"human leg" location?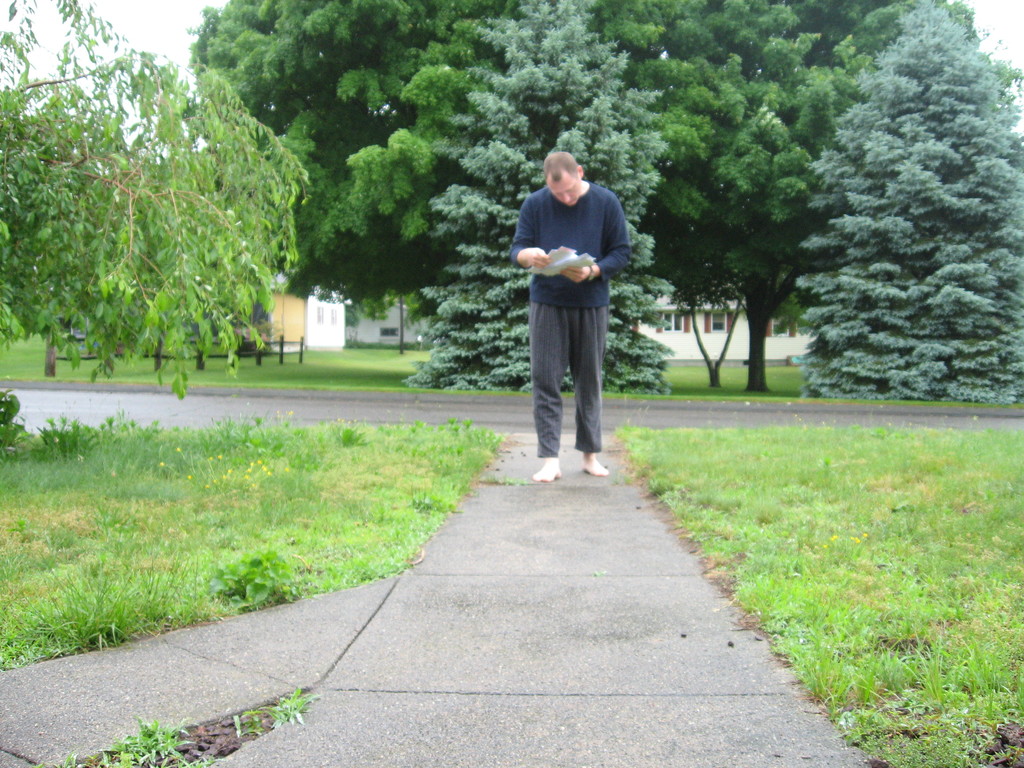
bbox(572, 287, 604, 479)
